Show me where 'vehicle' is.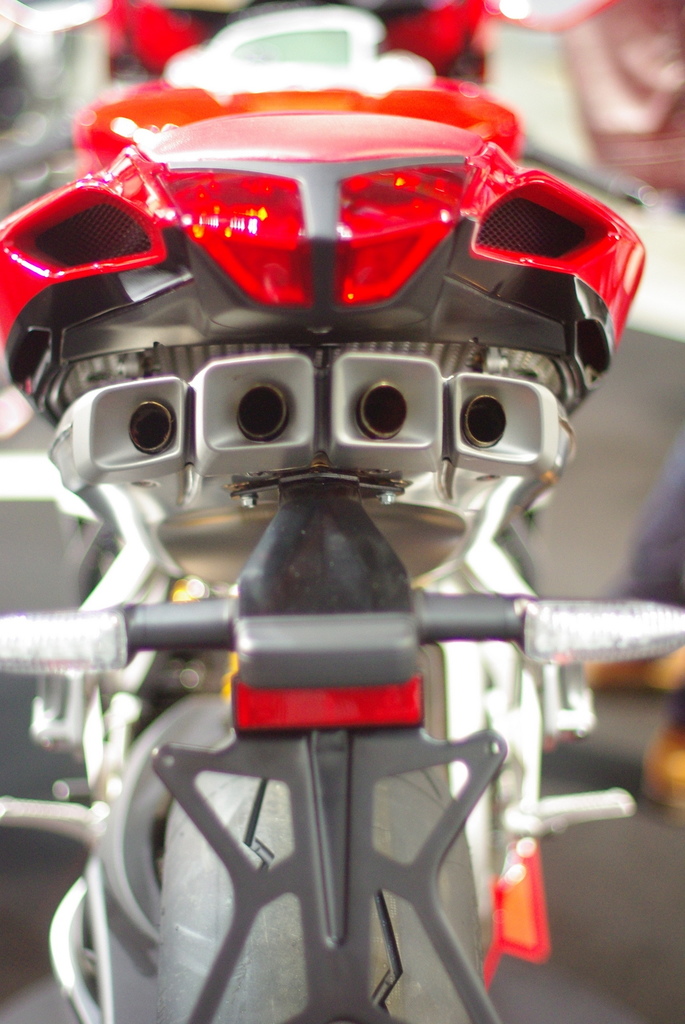
'vehicle' is at locate(0, 102, 684, 979).
